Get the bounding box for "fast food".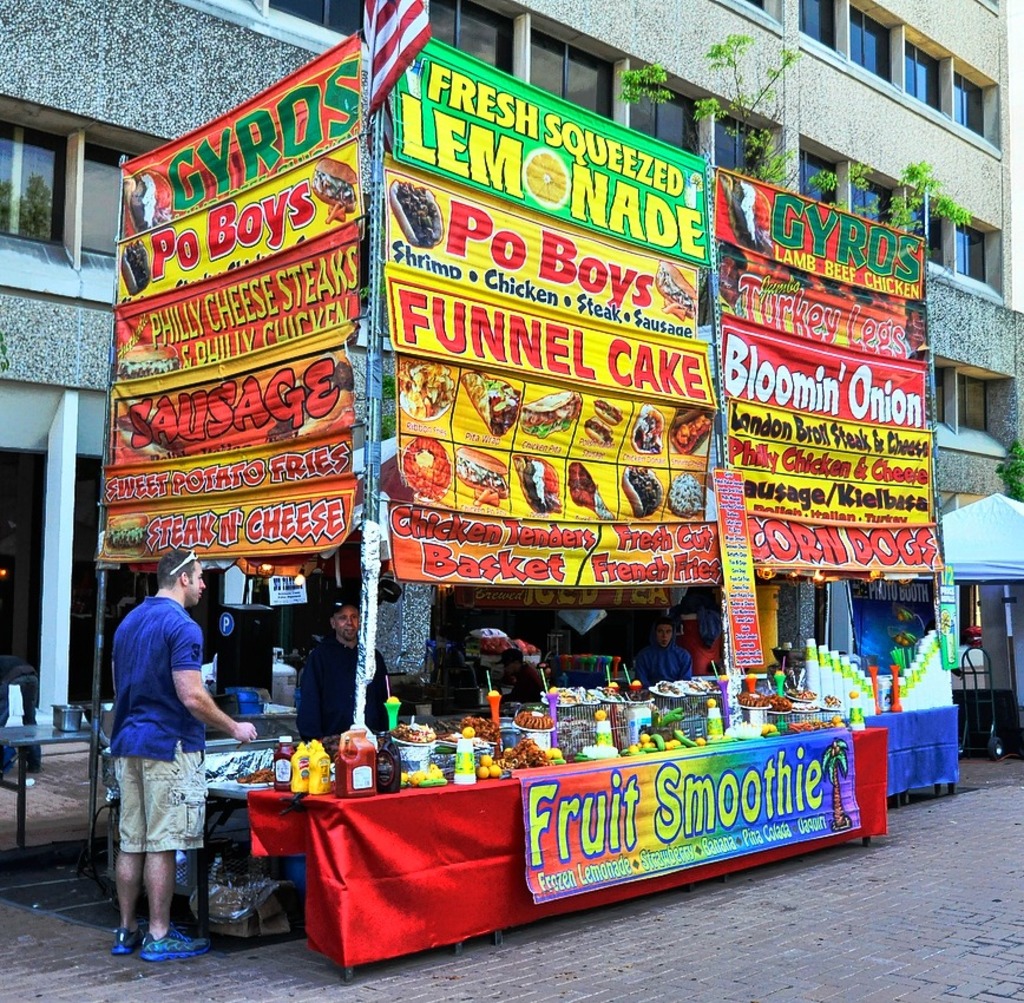
(591, 399, 623, 425).
